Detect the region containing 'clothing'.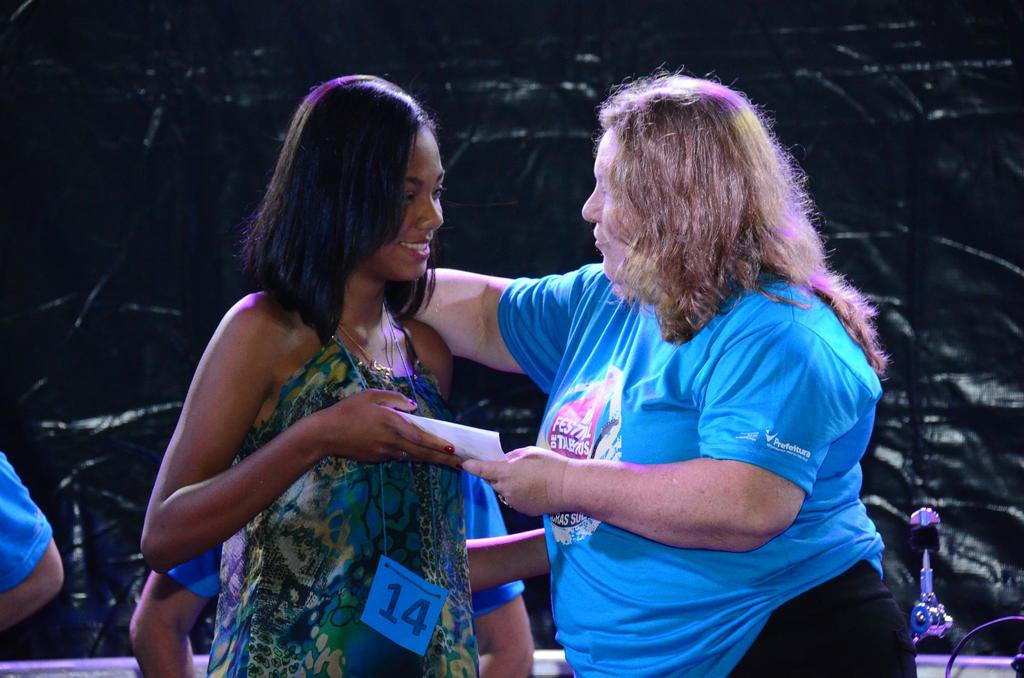
x1=389 y1=175 x2=889 y2=671.
